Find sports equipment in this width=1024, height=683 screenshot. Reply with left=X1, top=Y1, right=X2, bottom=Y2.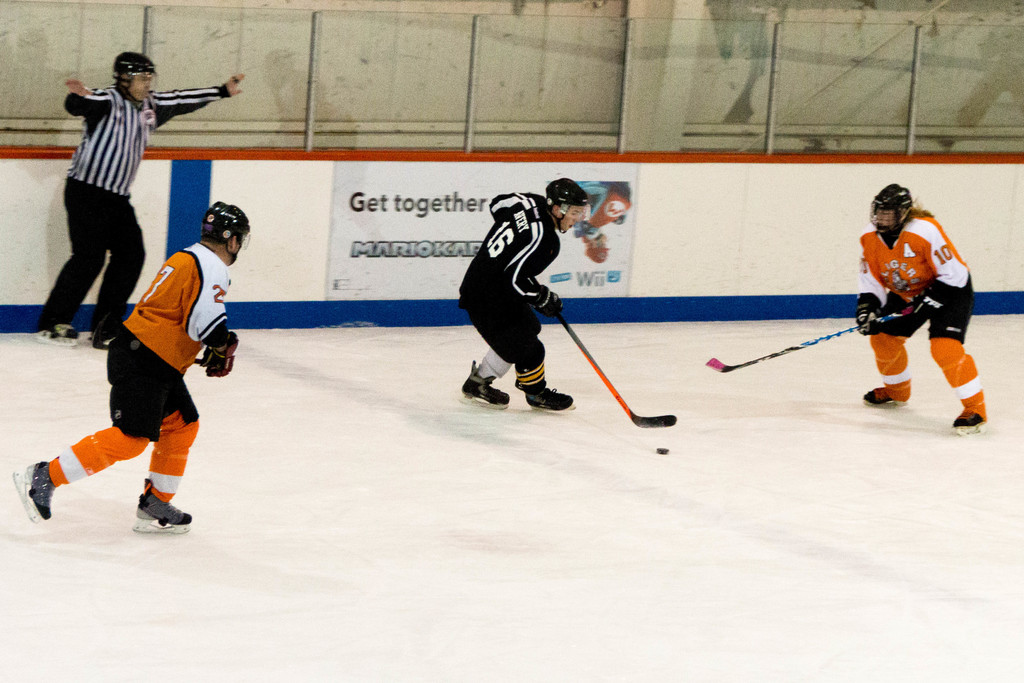
left=201, top=333, right=239, bottom=378.
